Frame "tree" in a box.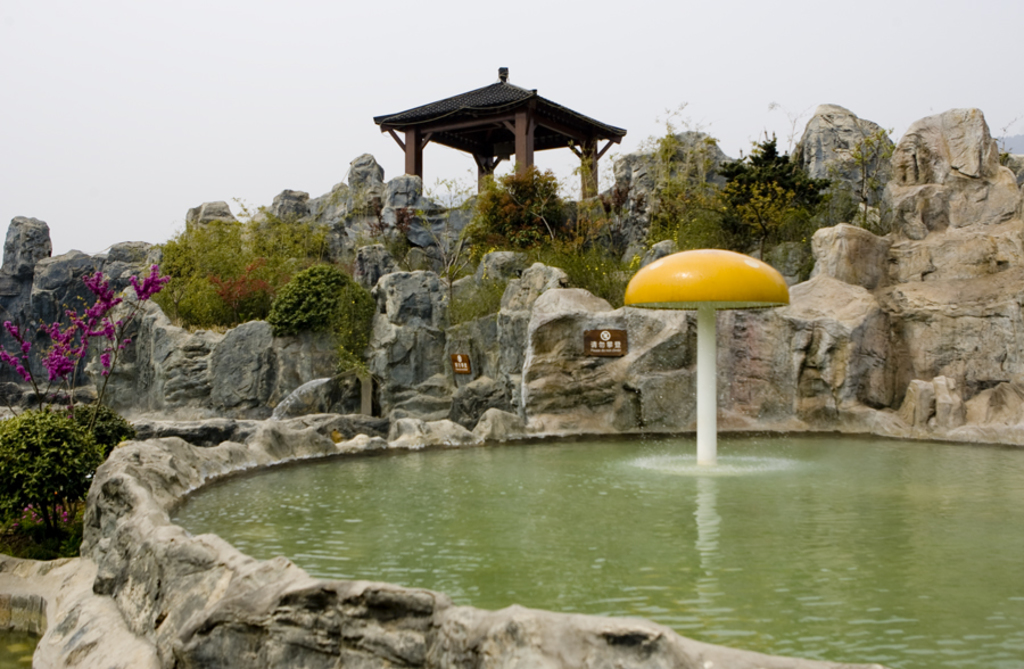
box(628, 118, 726, 237).
